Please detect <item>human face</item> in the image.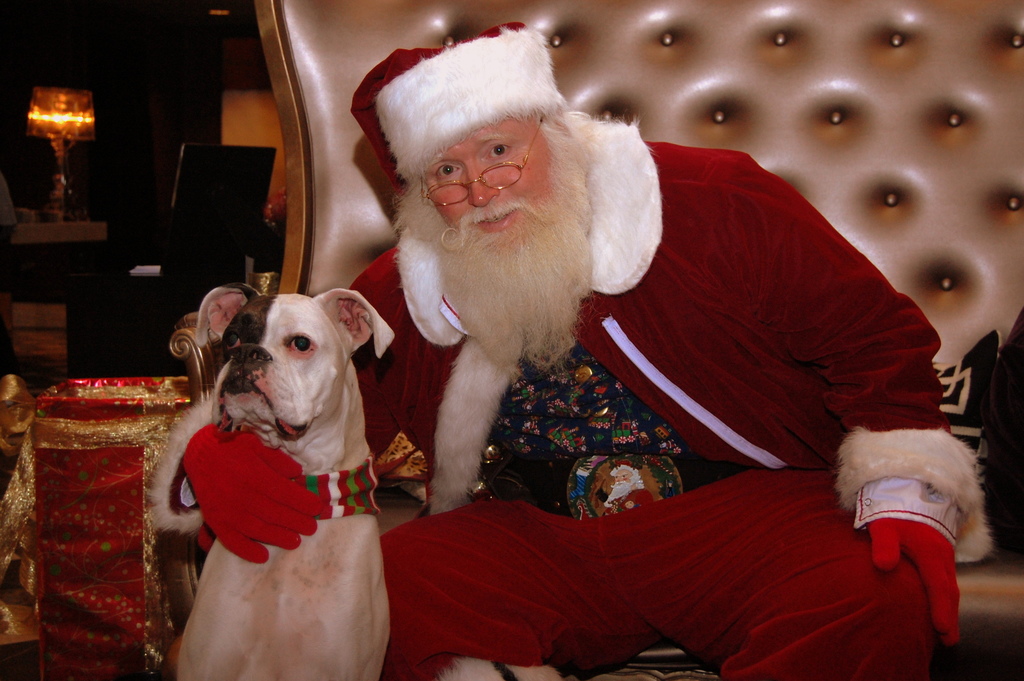
422, 126, 550, 234.
